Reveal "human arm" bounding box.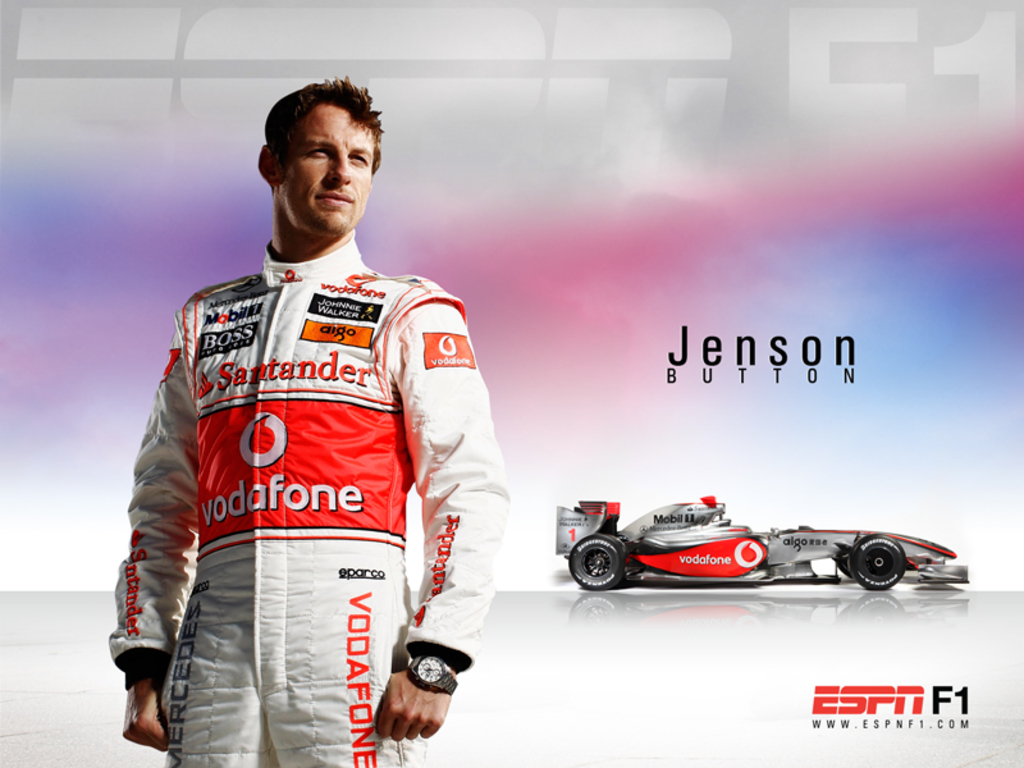
Revealed: x1=370 y1=275 x2=517 y2=744.
